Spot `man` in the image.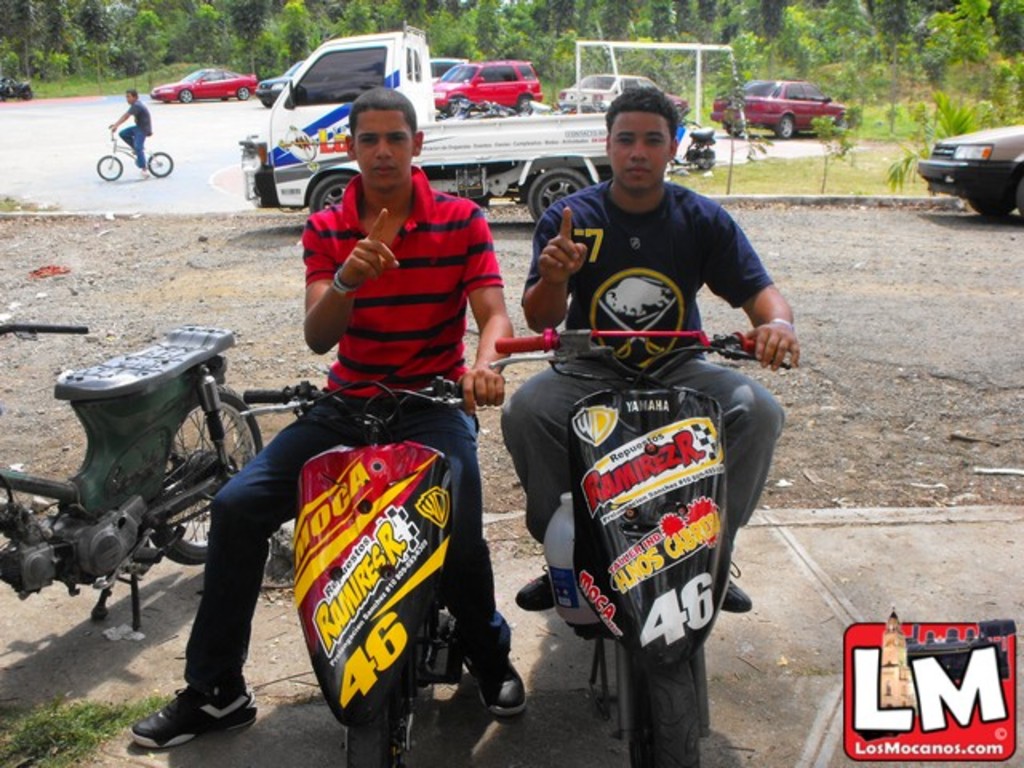
`man` found at (left=502, top=142, right=789, bottom=675).
